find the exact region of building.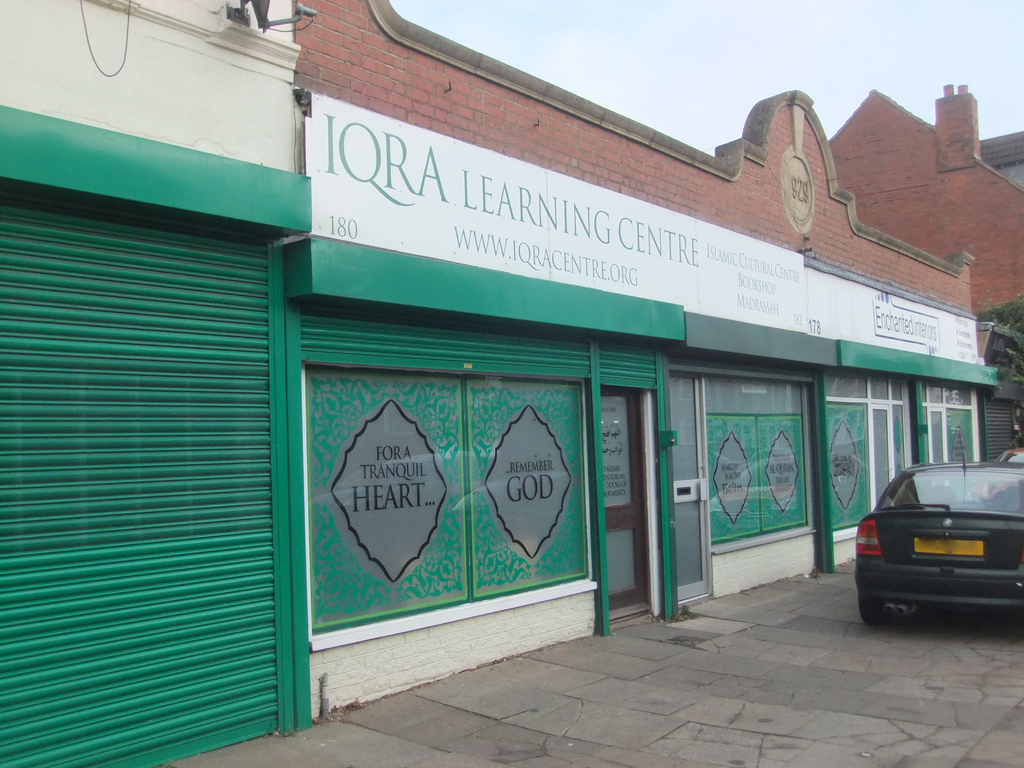
Exact region: {"x1": 0, "y1": 0, "x2": 312, "y2": 767}.
